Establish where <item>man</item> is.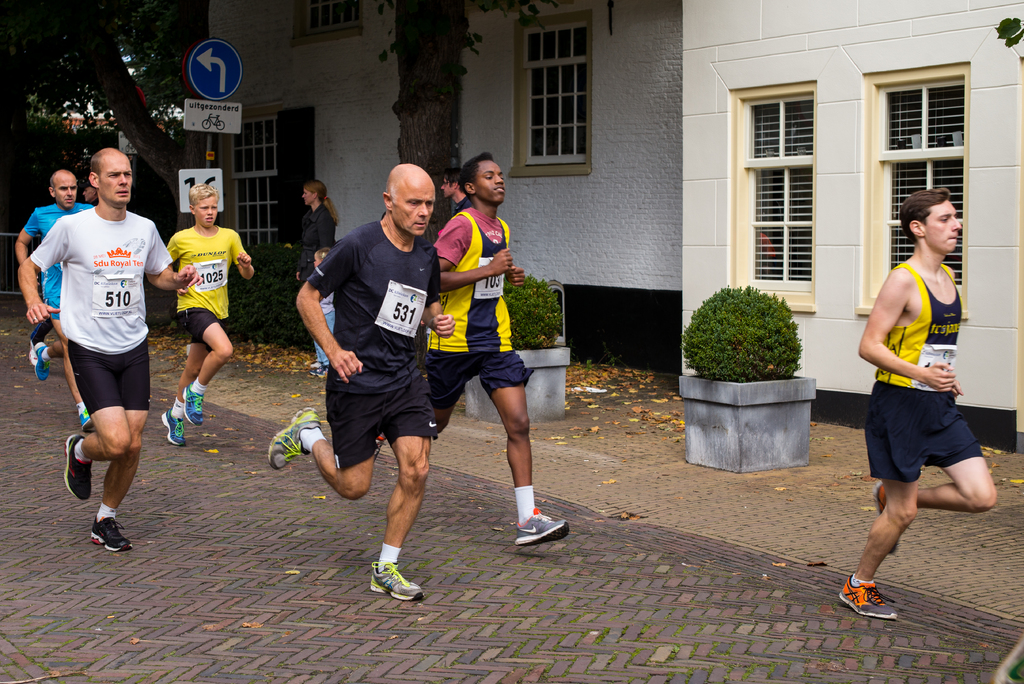
Established at [149,171,264,453].
